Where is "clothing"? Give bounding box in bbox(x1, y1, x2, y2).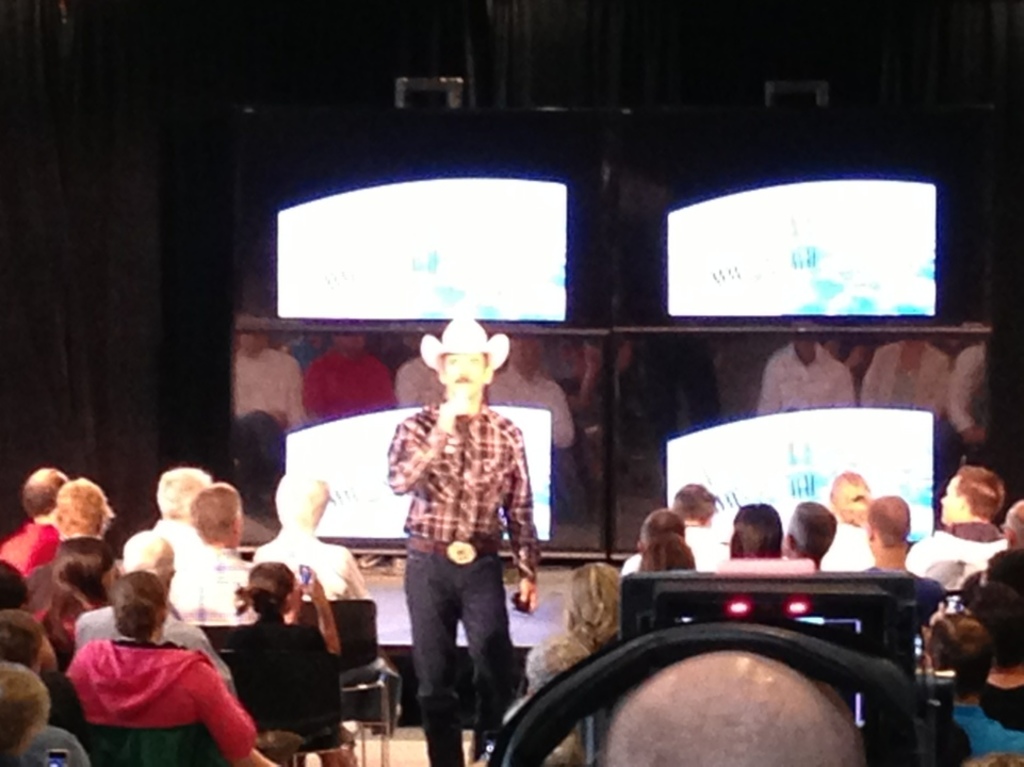
bbox(299, 348, 390, 425).
